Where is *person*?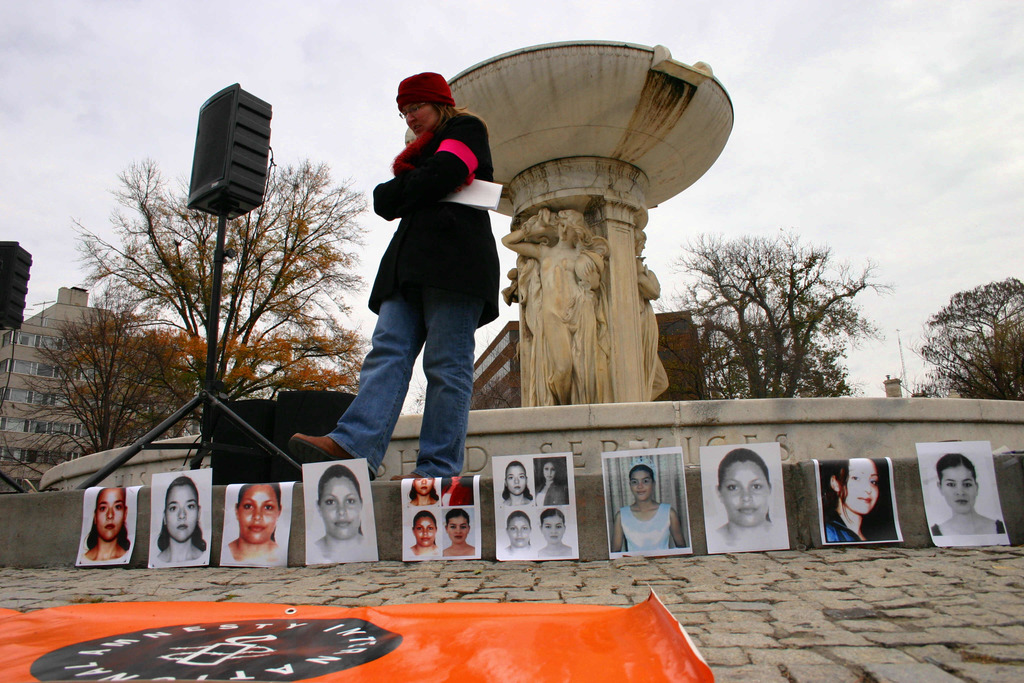
{"left": 410, "top": 479, "right": 436, "bottom": 504}.
